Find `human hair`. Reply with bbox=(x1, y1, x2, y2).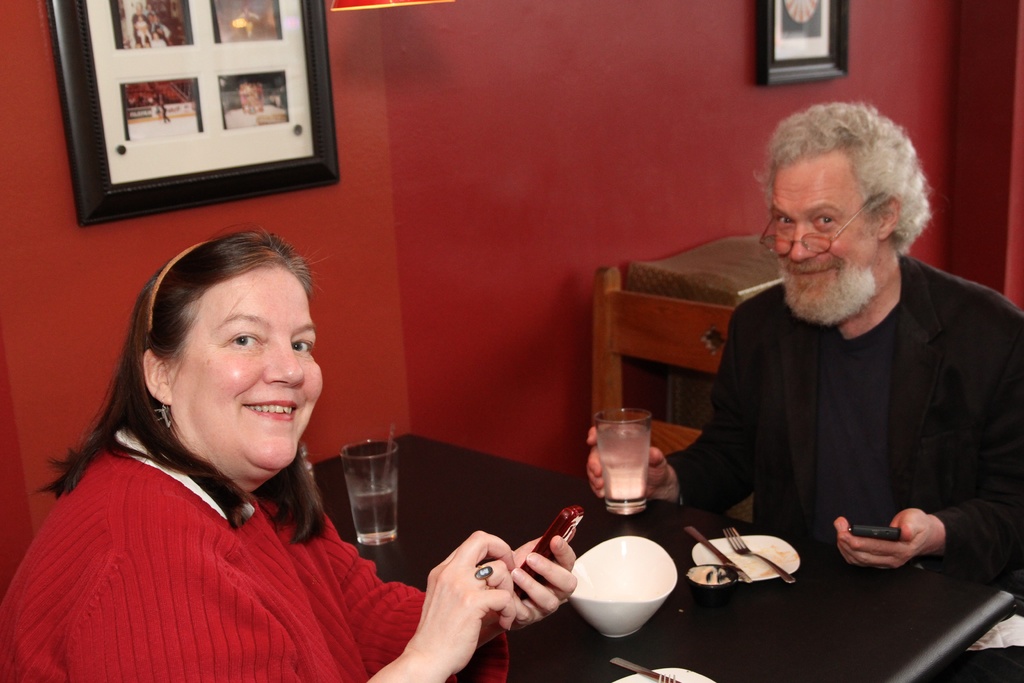
bbox=(768, 99, 932, 266).
